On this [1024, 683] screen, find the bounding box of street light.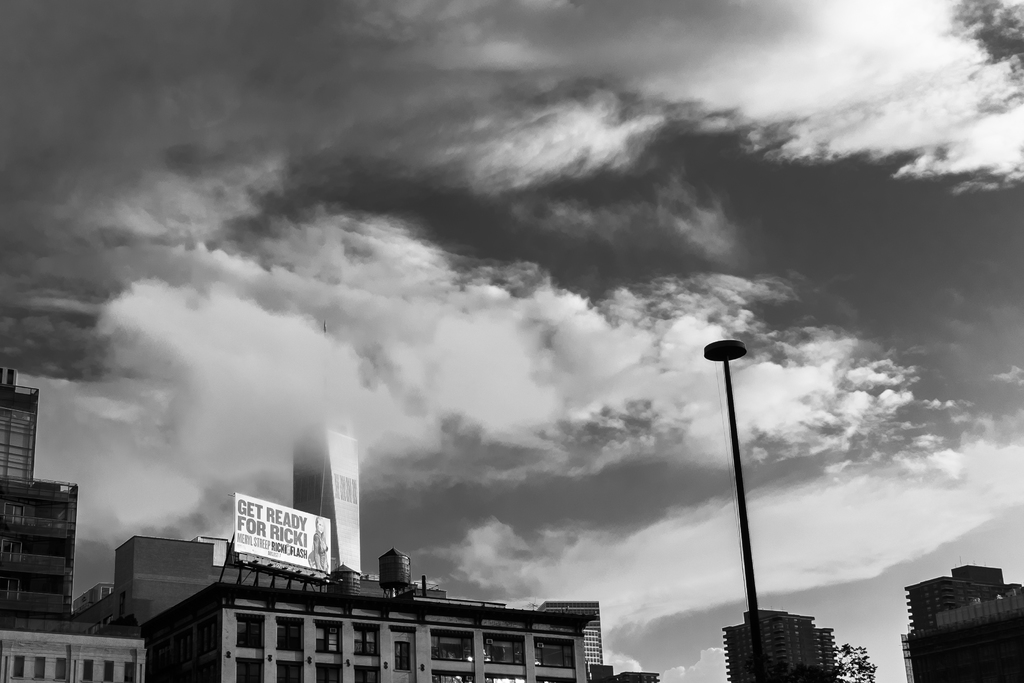
Bounding box: (x1=676, y1=324, x2=773, y2=662).
